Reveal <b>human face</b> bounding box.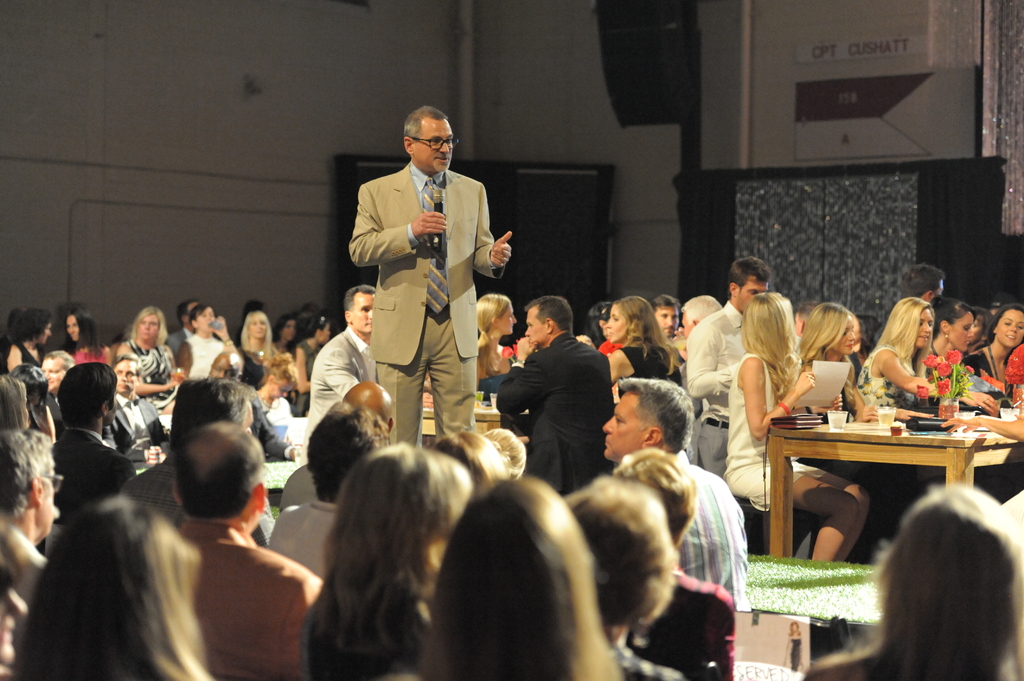
Revealed: (601,390,647,457).
